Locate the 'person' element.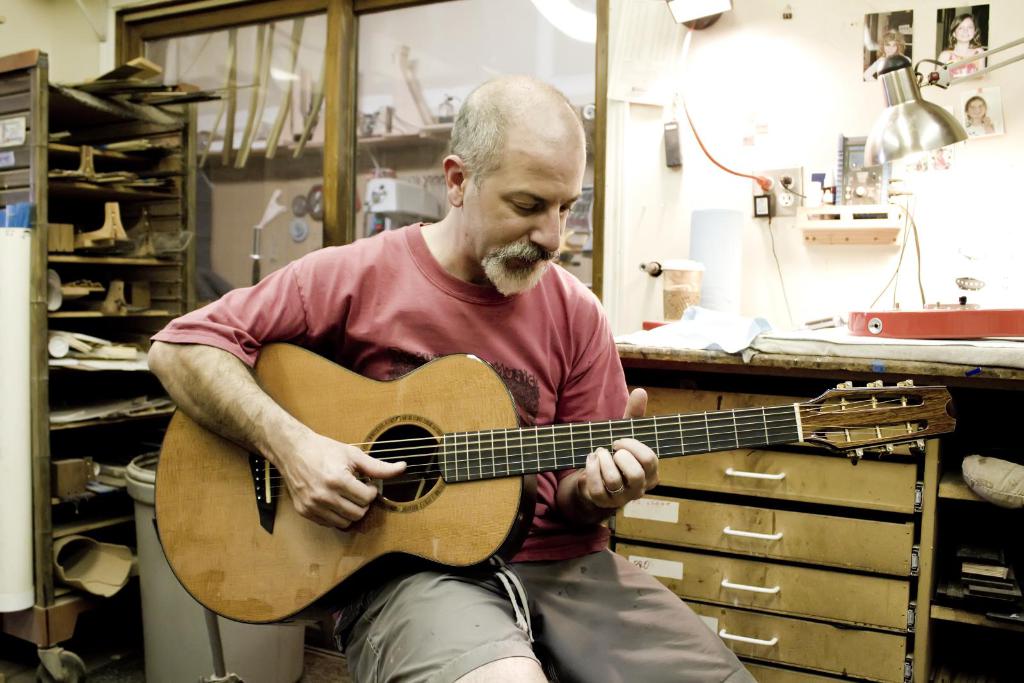
Element bbox: box=[150, 74, 764, 682].
